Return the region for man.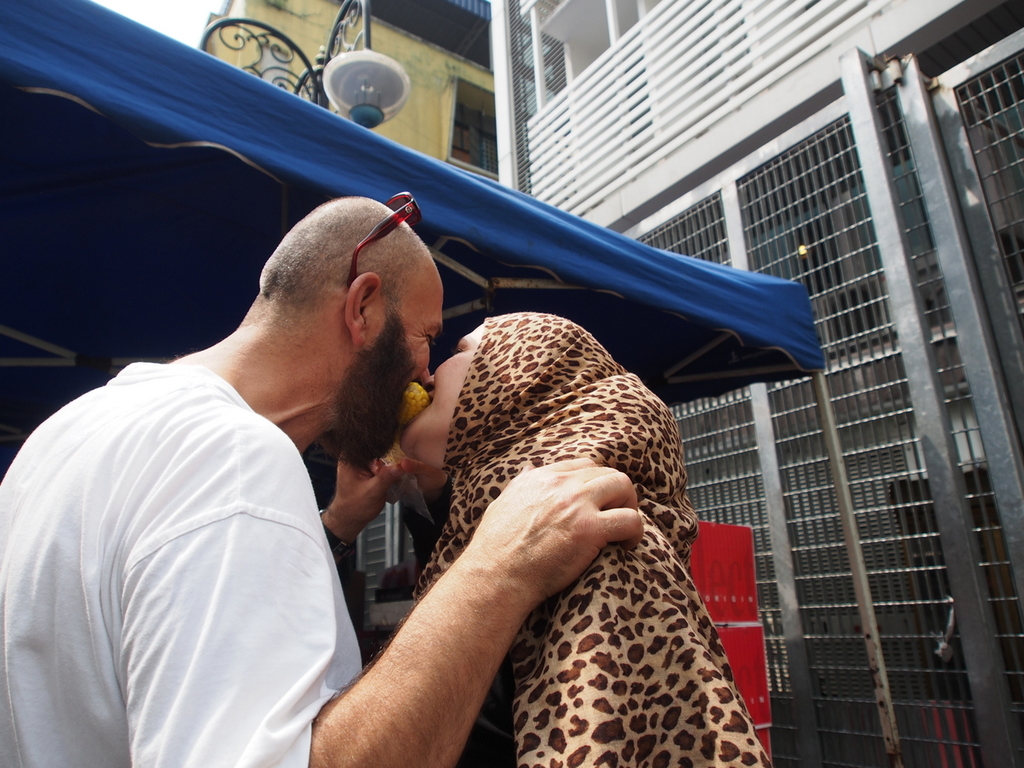
62/163/608/754.
